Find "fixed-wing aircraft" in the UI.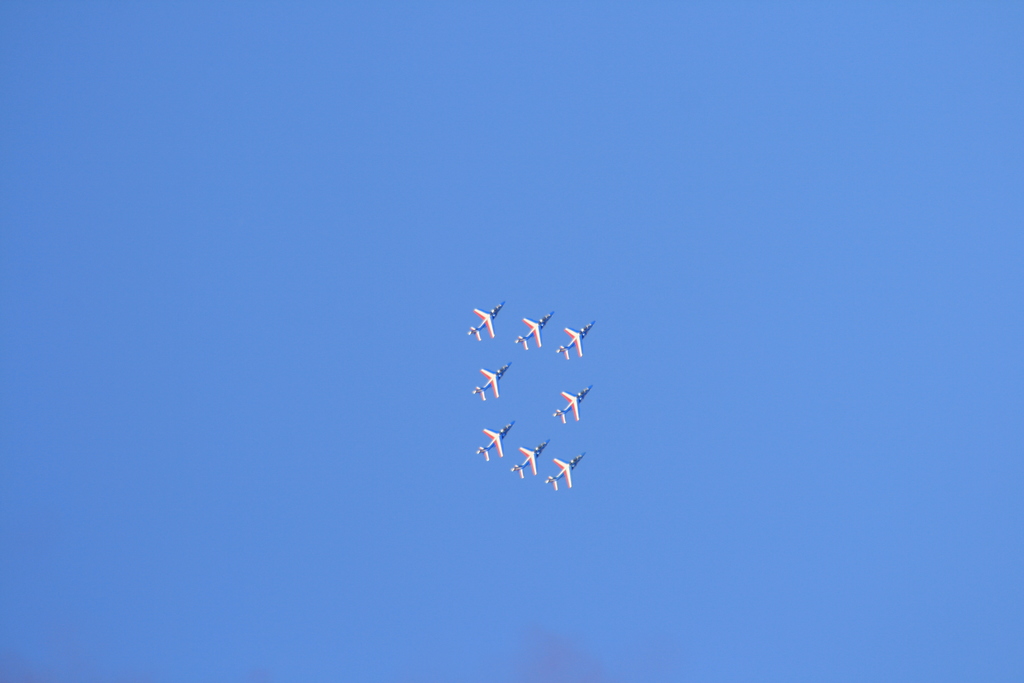
UI element at (x1=552, y1=382, x2=596, y2=425).
